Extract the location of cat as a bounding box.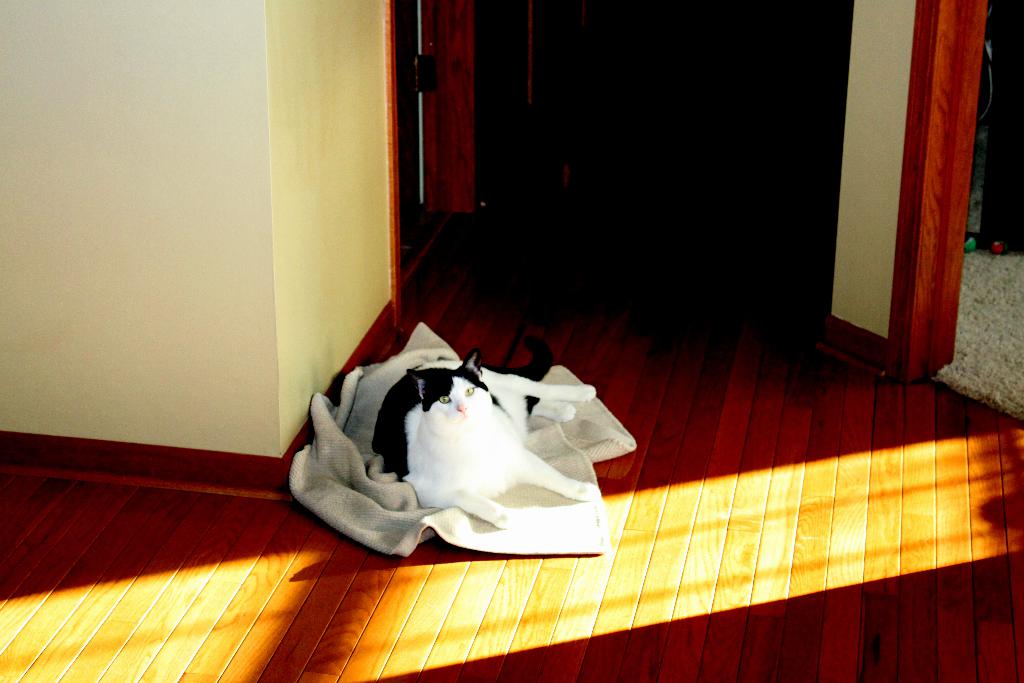
x1=370, y1=331, x2=601, y2=531.
